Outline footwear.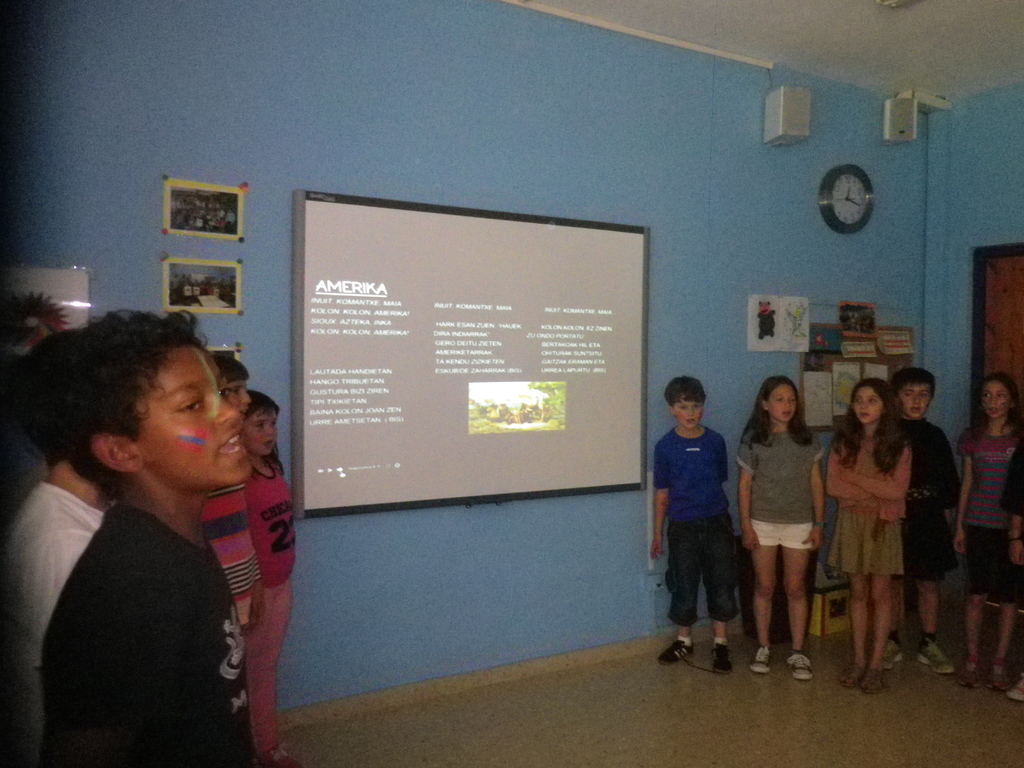
Outline: region(880, 638, 904, 668).
